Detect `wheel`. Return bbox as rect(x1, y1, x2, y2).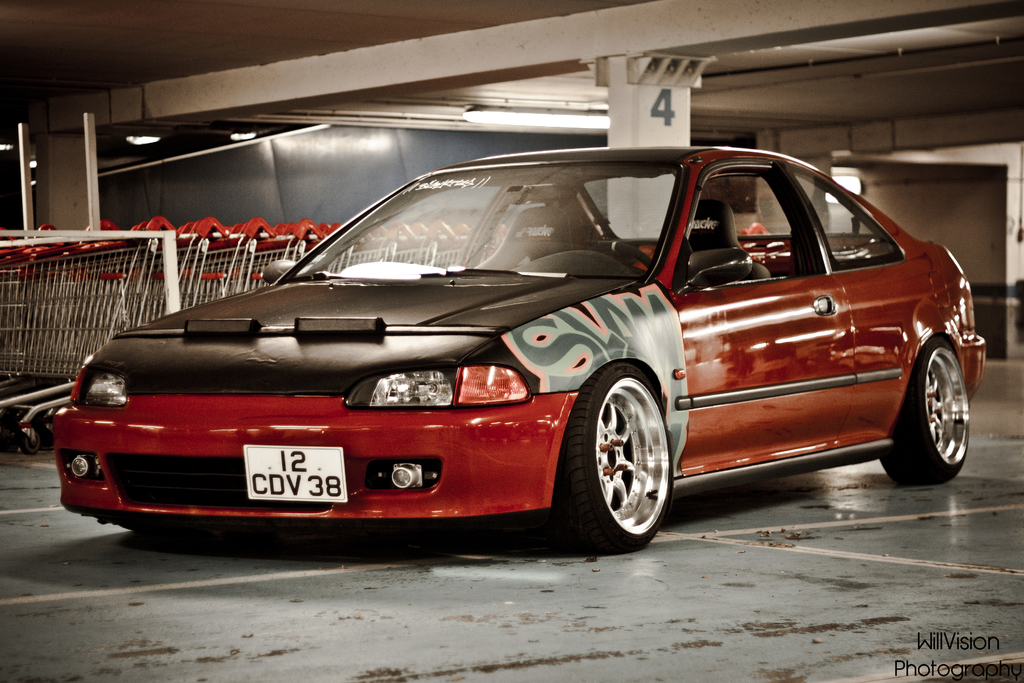
rect(879, 337, 970, 483).
